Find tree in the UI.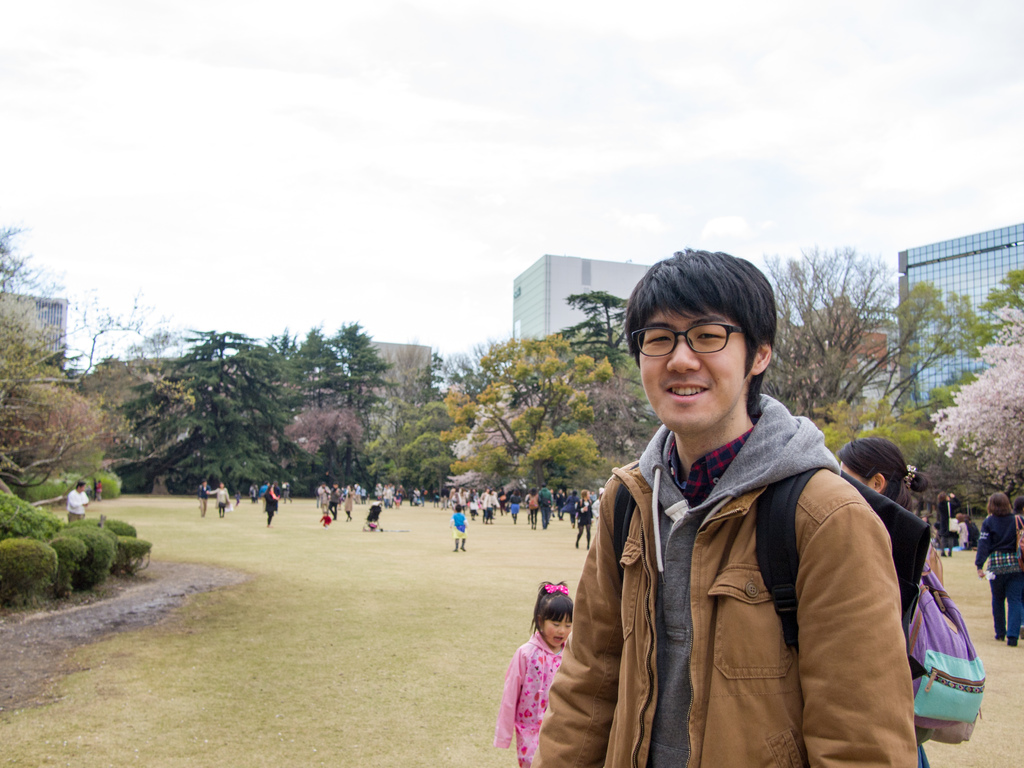
UI element at [x1=915, y1=296, x2=1023, y2=508].
